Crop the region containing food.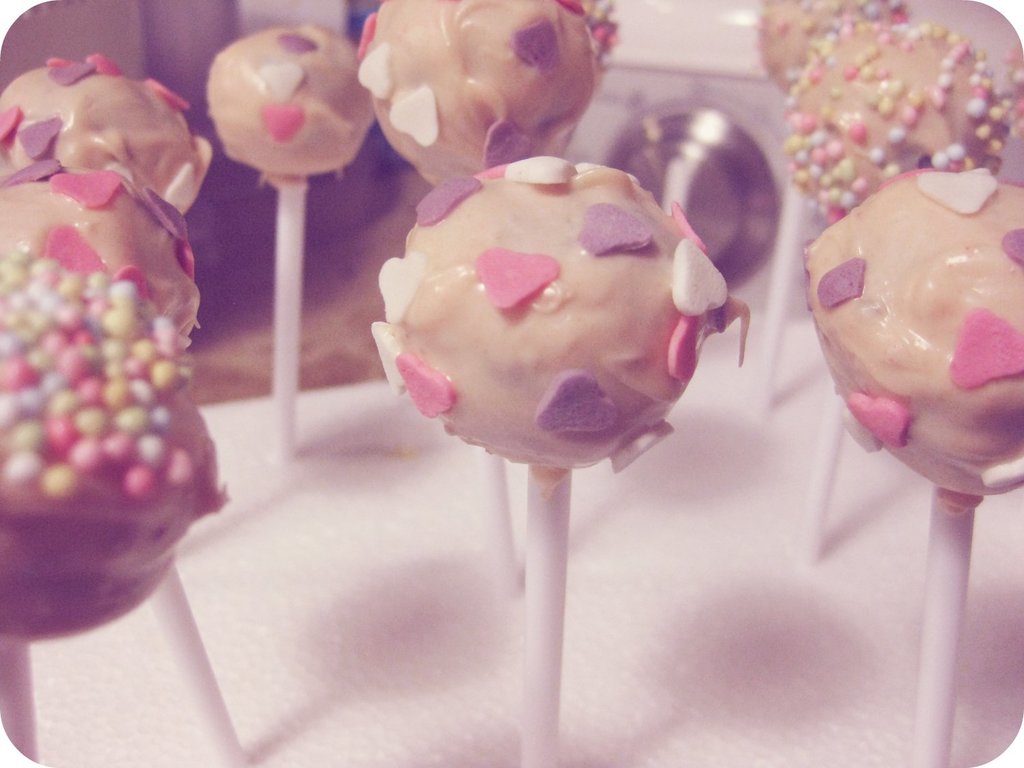
Crop region: bbox=(806, 173, 1023, 494).
